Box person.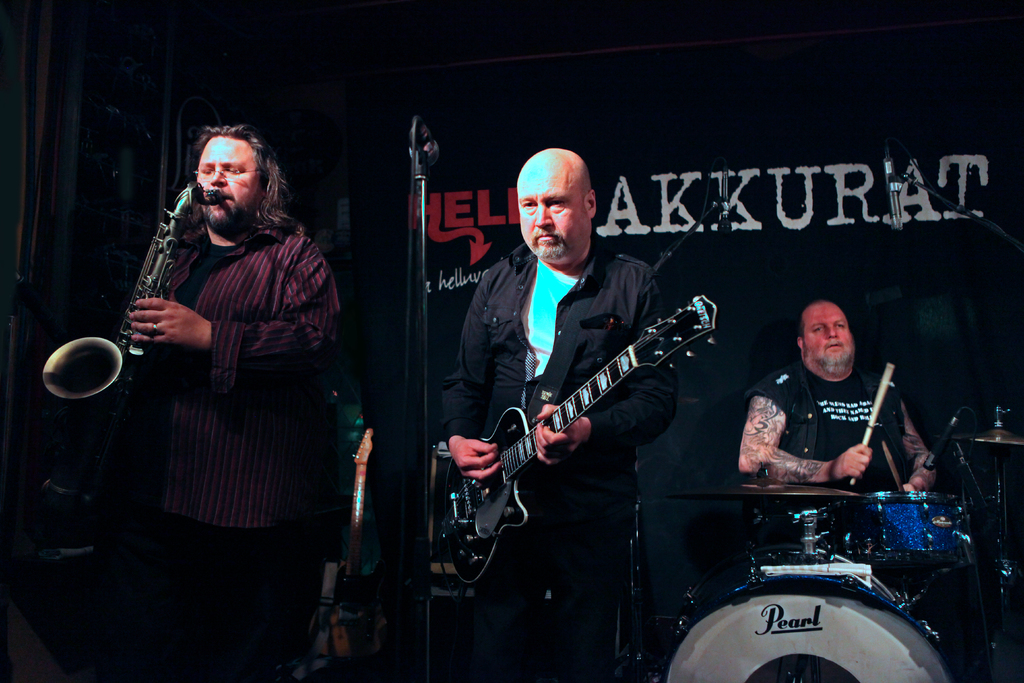
[x1=738, y1=289, x2=942, y2=481].
